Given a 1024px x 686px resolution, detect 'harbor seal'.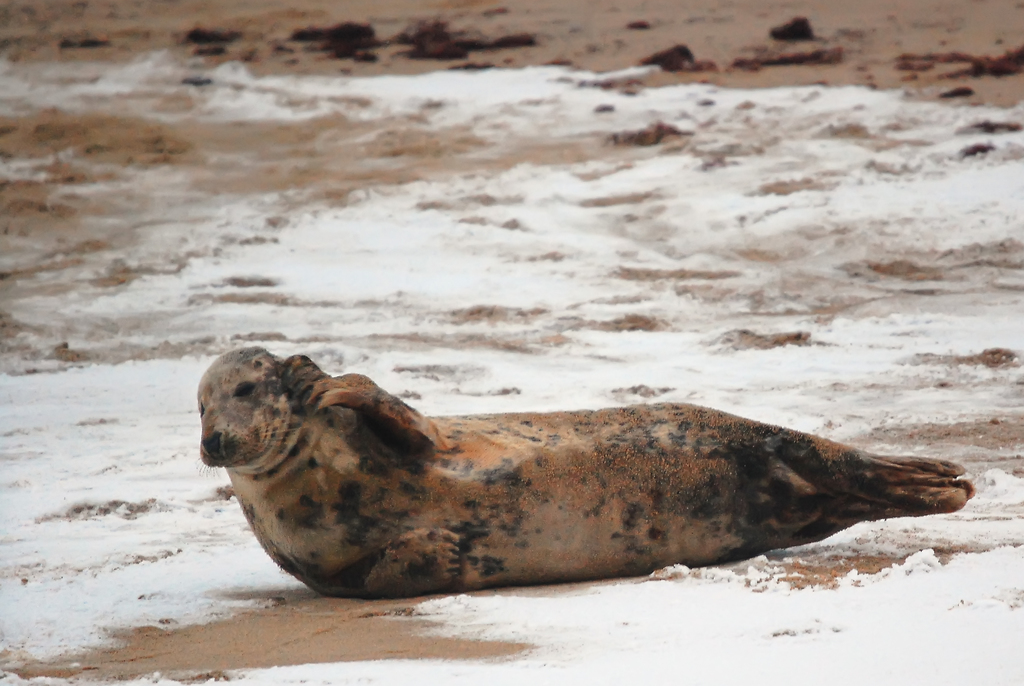
<region>197, 346, 980, 597</region>.
